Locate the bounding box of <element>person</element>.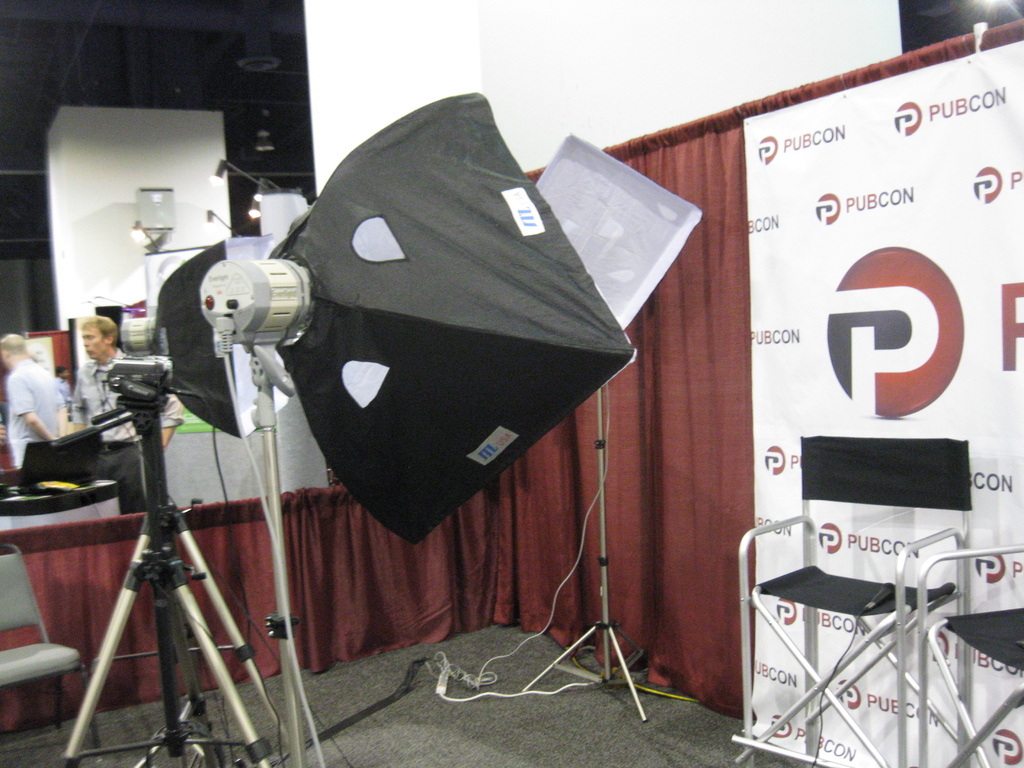
Bounding box: crop(54, 362, 74, 404).
